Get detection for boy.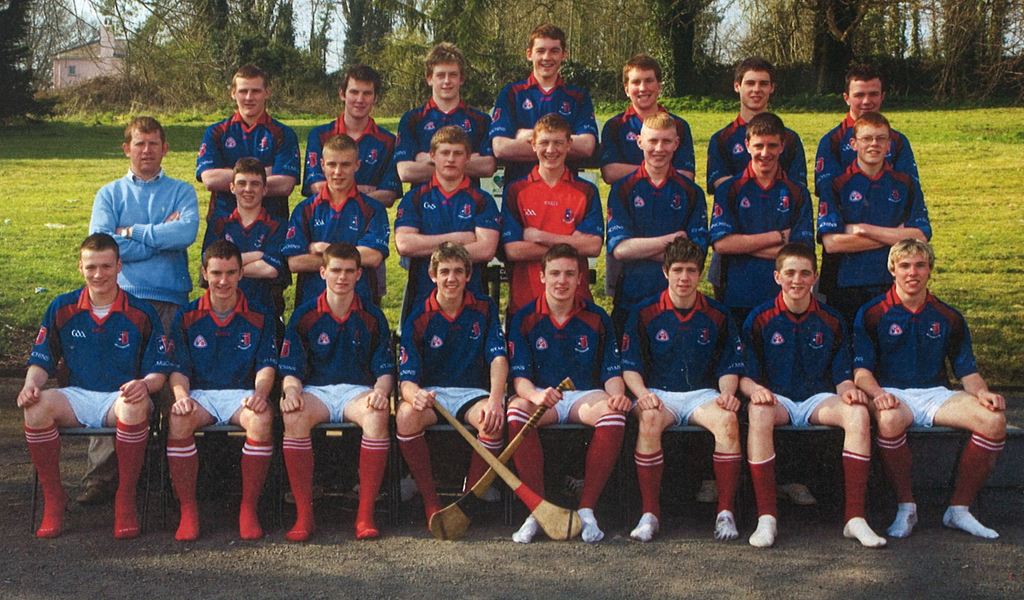
Detection: [x1=397, y1=243, x2=508, y2=535].
